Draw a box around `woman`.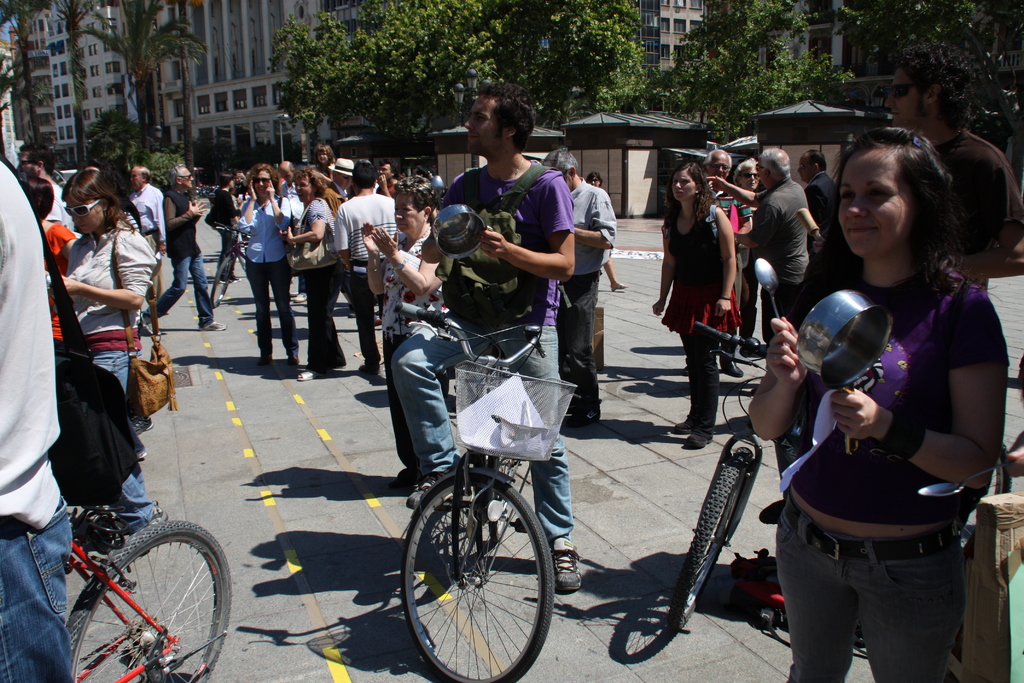
[17, 175, 70, 357].
